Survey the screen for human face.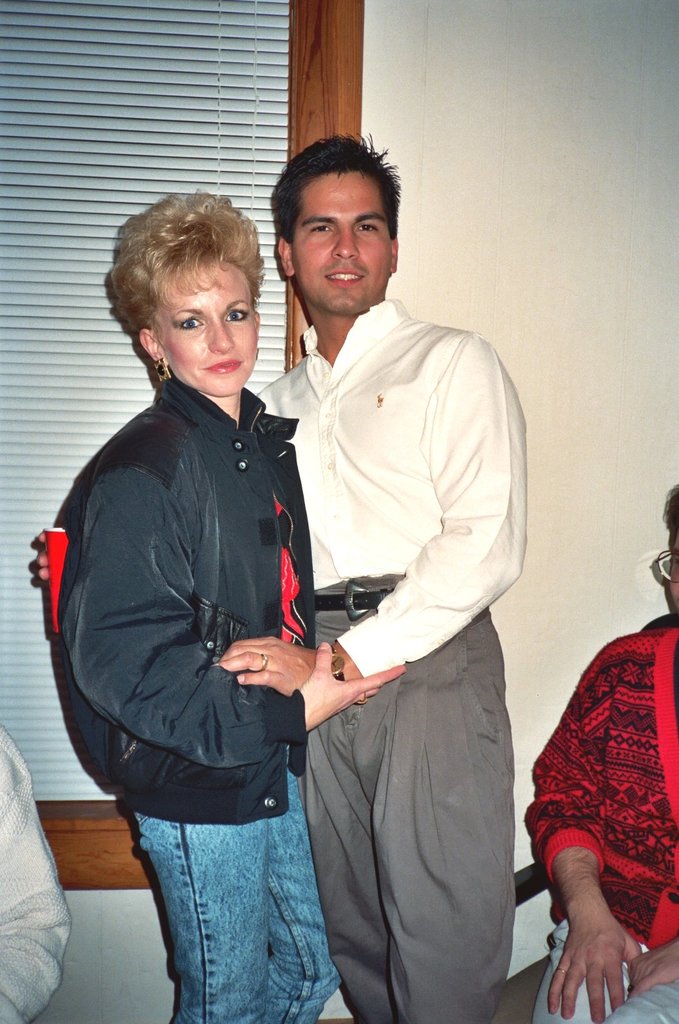
Survey found: 295:164:391:321.
